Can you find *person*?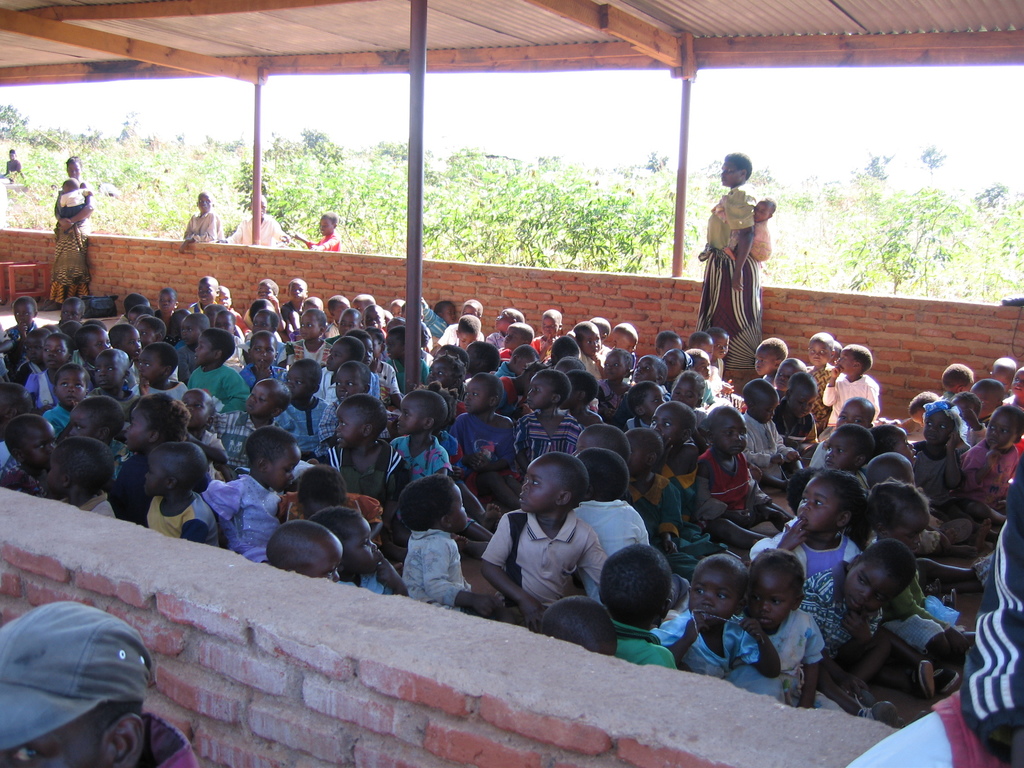
Yes, bounding box: rect(174, 189, 221, 252).
